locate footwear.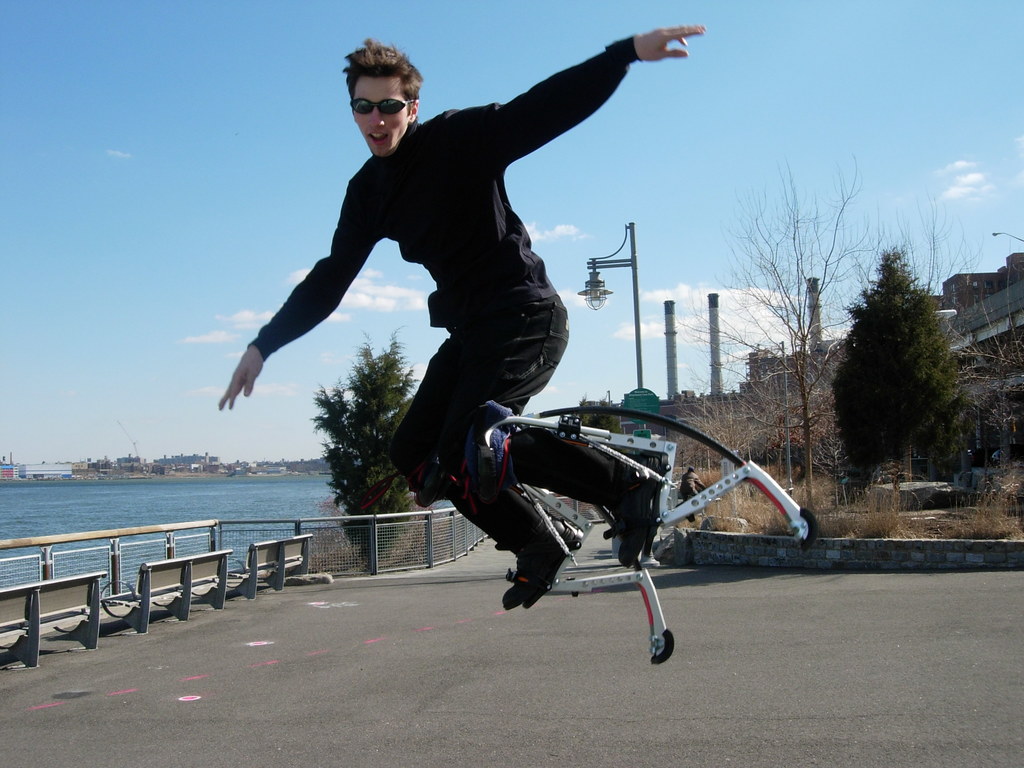
Bounding box: detection(501, 518, 584, 608).
